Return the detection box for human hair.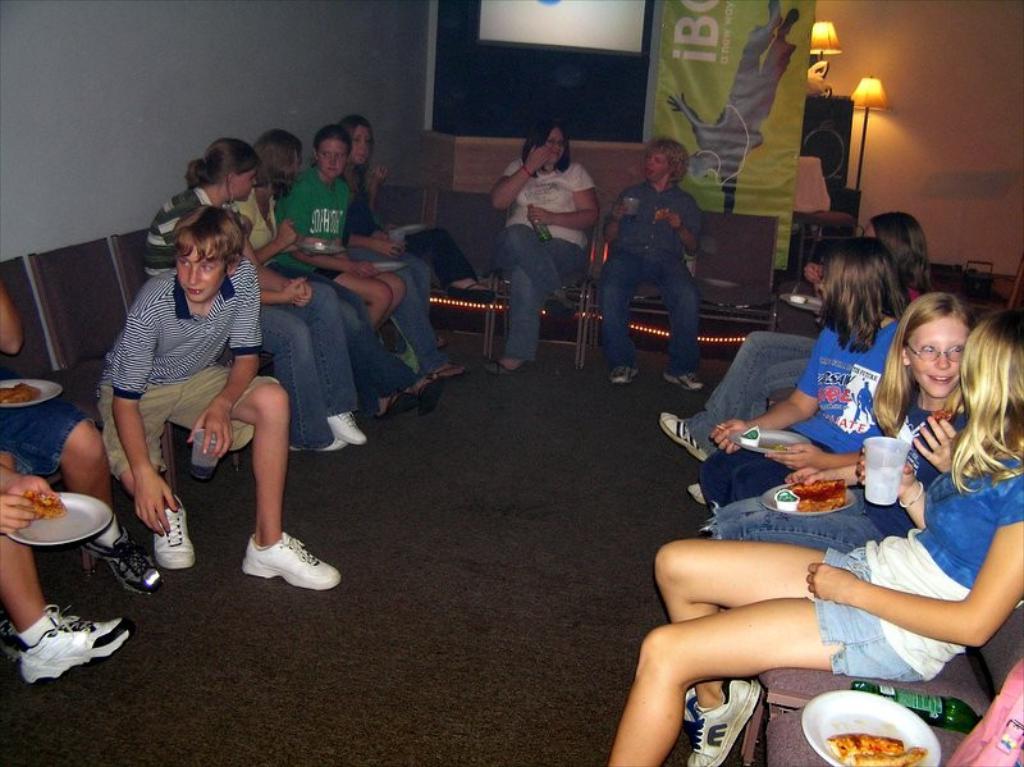
(left=184, top=137, right=261, bottom=190).
